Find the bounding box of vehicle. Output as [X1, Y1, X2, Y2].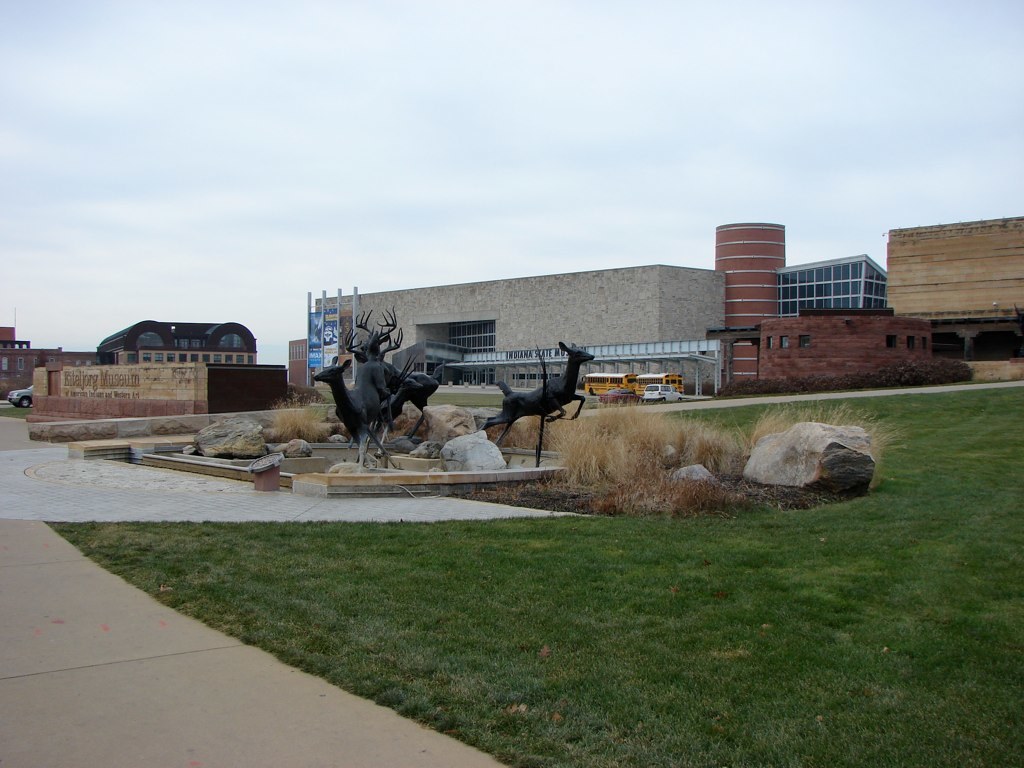
[573, 368, 686, 397].
